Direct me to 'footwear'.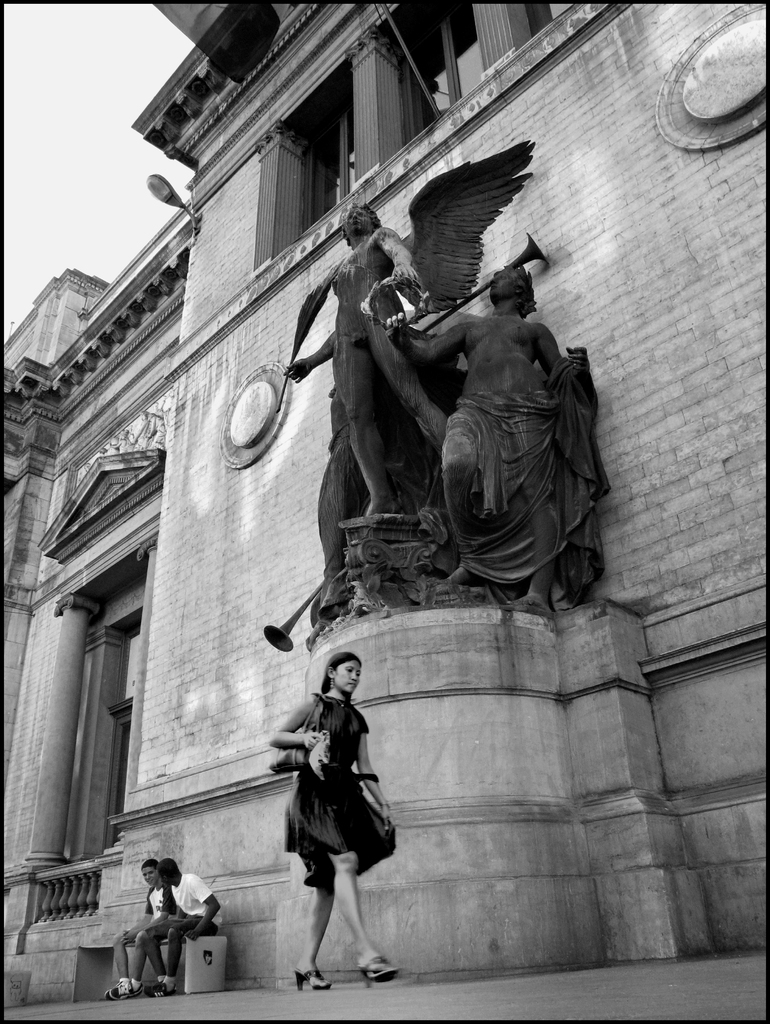
Direction: bbox=(293, 963, 332, 993).
